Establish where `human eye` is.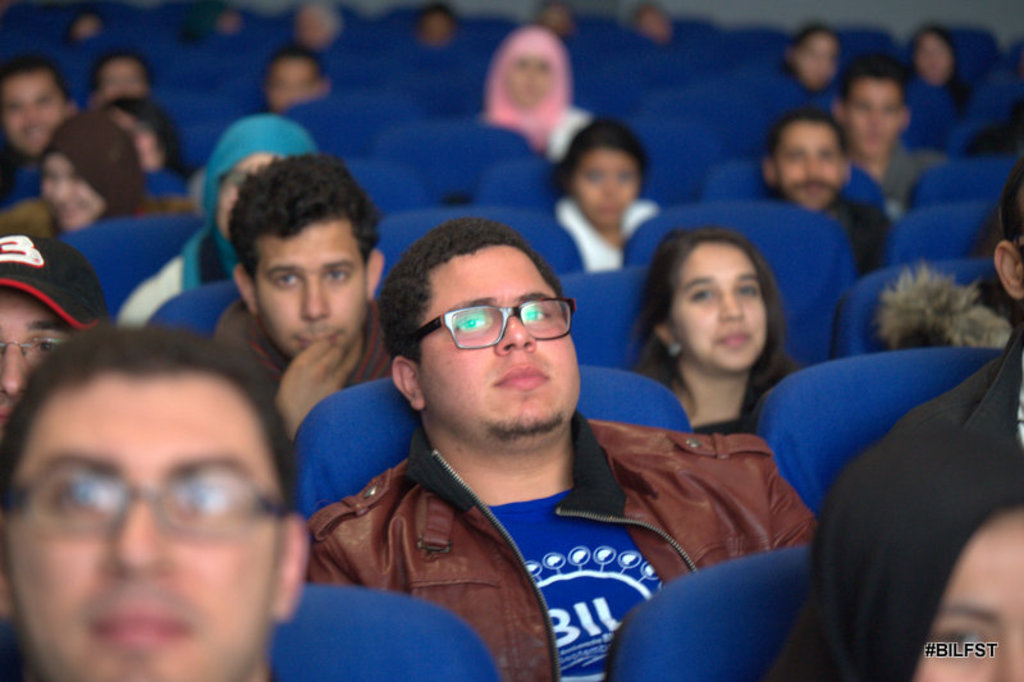
Established at pyautogui.locateOnScreen(54, 471, 123, 521).
